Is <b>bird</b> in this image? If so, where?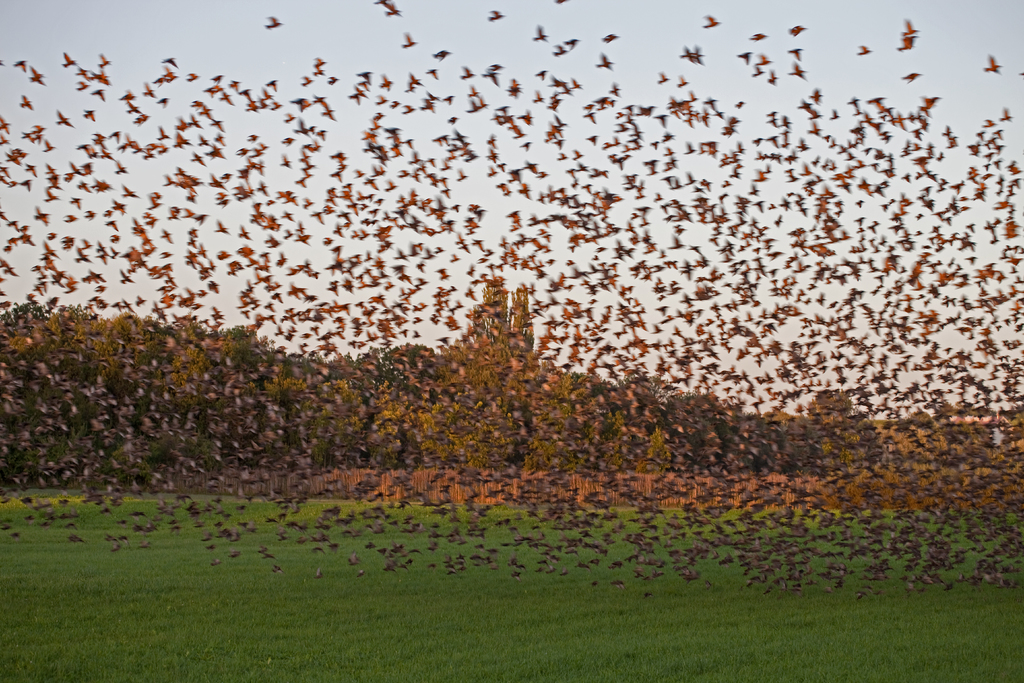
Yes, at x1=265, y1=14, x2=281, y2=31.
